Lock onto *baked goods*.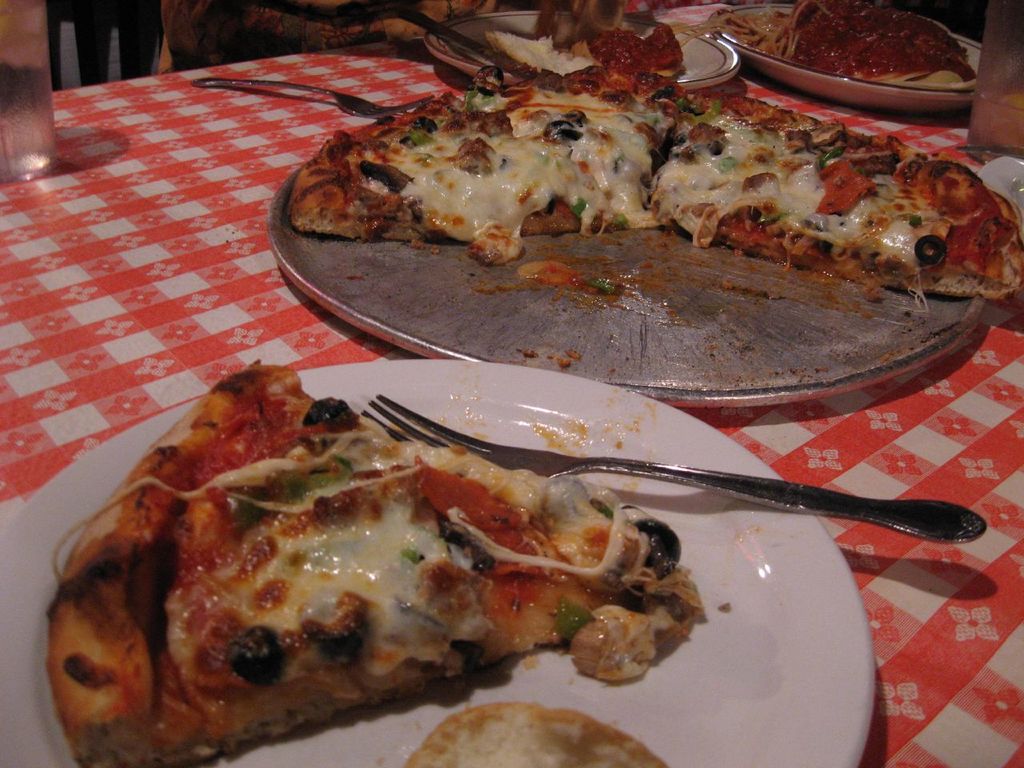
Locked: bbox=[577, 22, 690, 78].
